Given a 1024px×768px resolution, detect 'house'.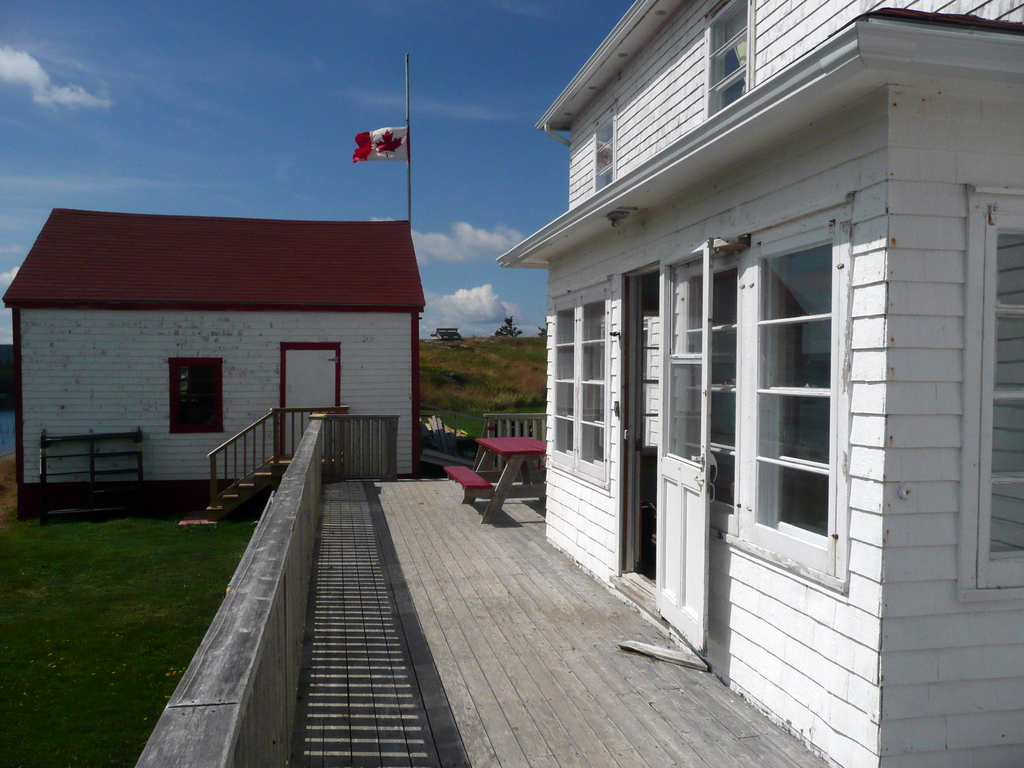
rect(4, 52, 428, 524).
